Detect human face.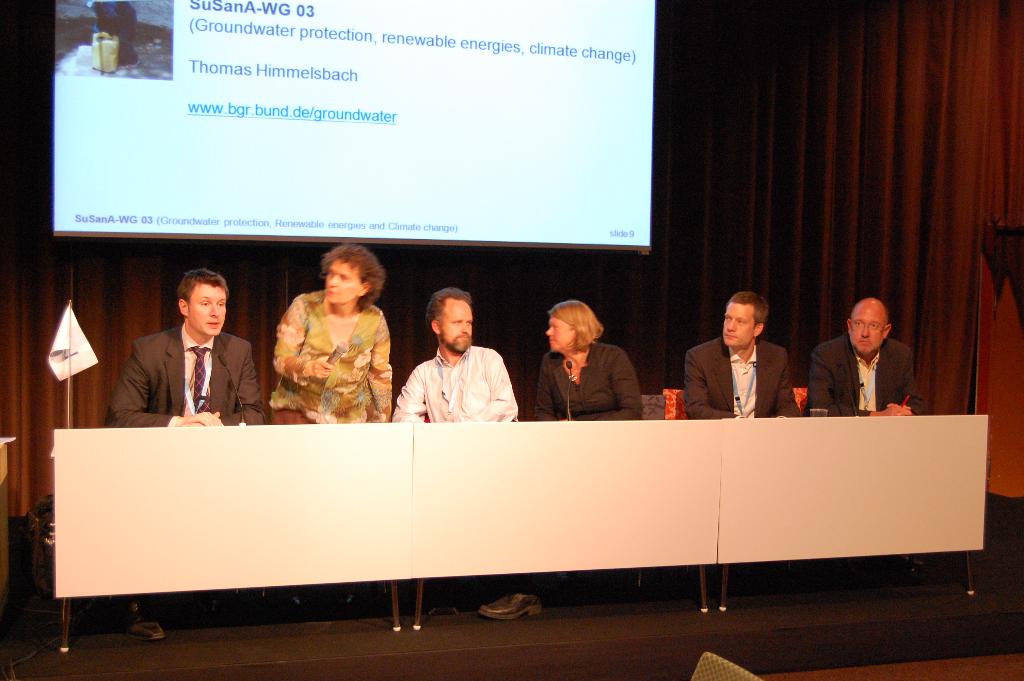
Detected at BBox(326, 259, 357, 306).
